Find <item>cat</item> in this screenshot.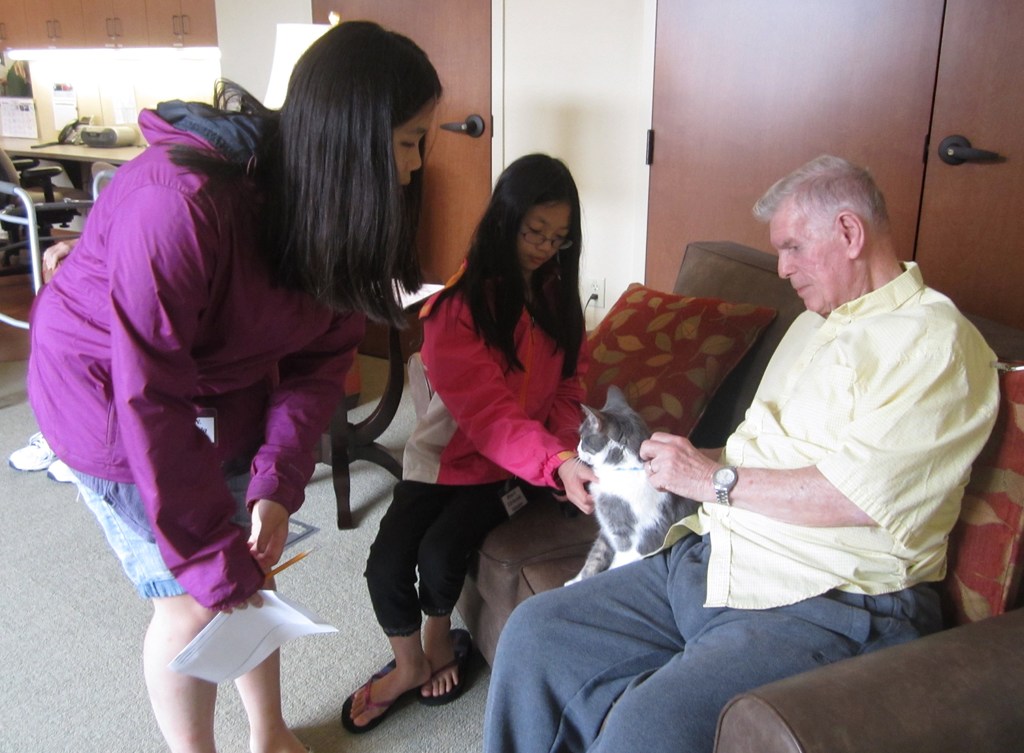
The bounding box for <item>cat</item> is detection(561, 385, 700, 585).
